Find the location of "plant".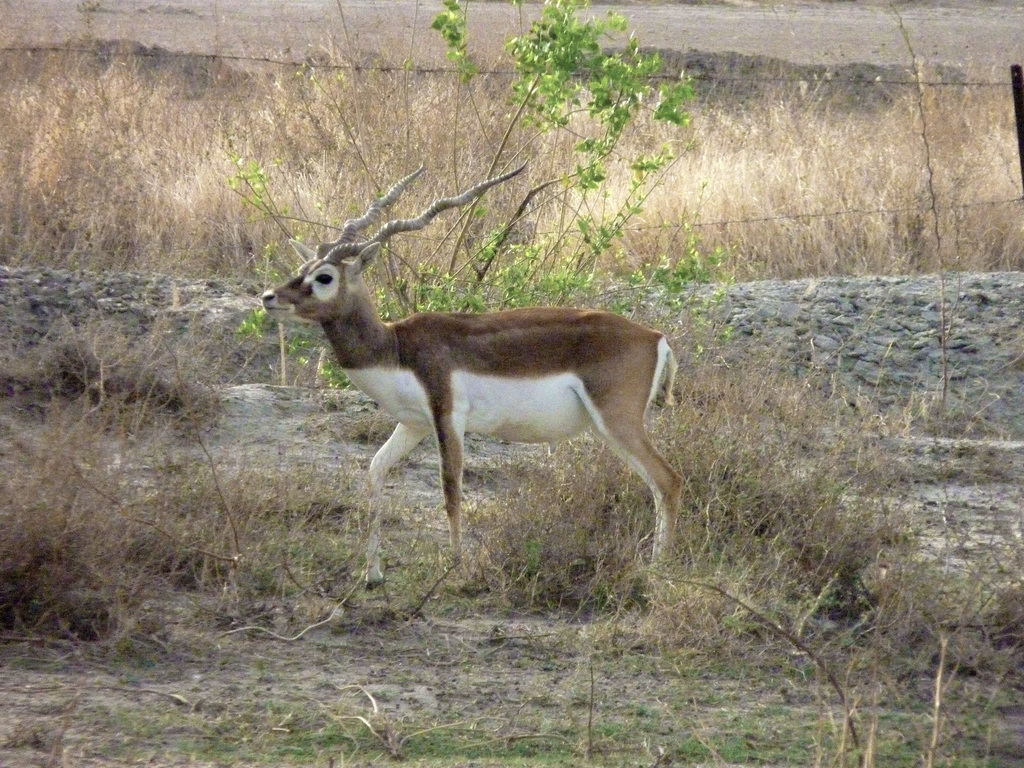
Location: crop(154, 0, 837, 536).
